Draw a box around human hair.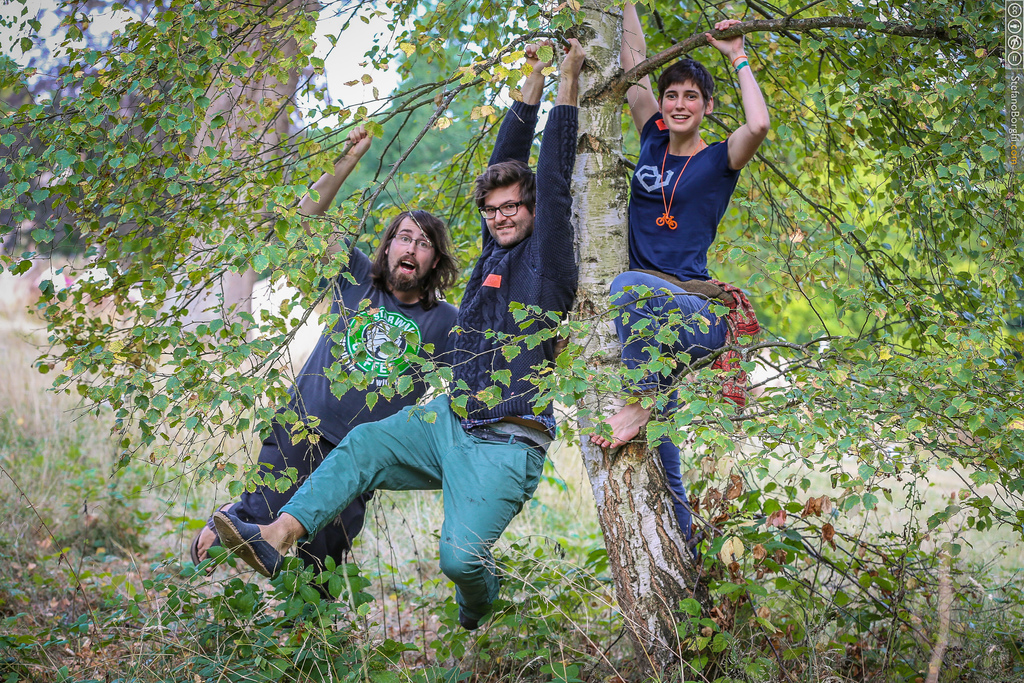
detection(655, 59, 716, 113).
